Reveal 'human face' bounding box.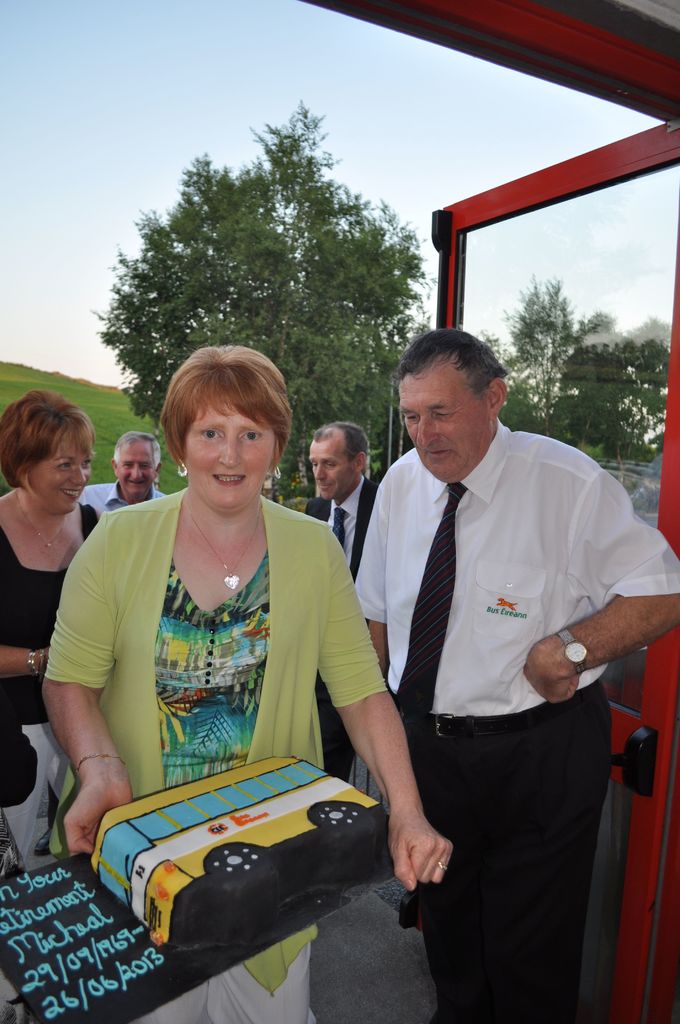
Revealed: {"left": 308, "top": 428, "right": 352, "bottom": 494}.
